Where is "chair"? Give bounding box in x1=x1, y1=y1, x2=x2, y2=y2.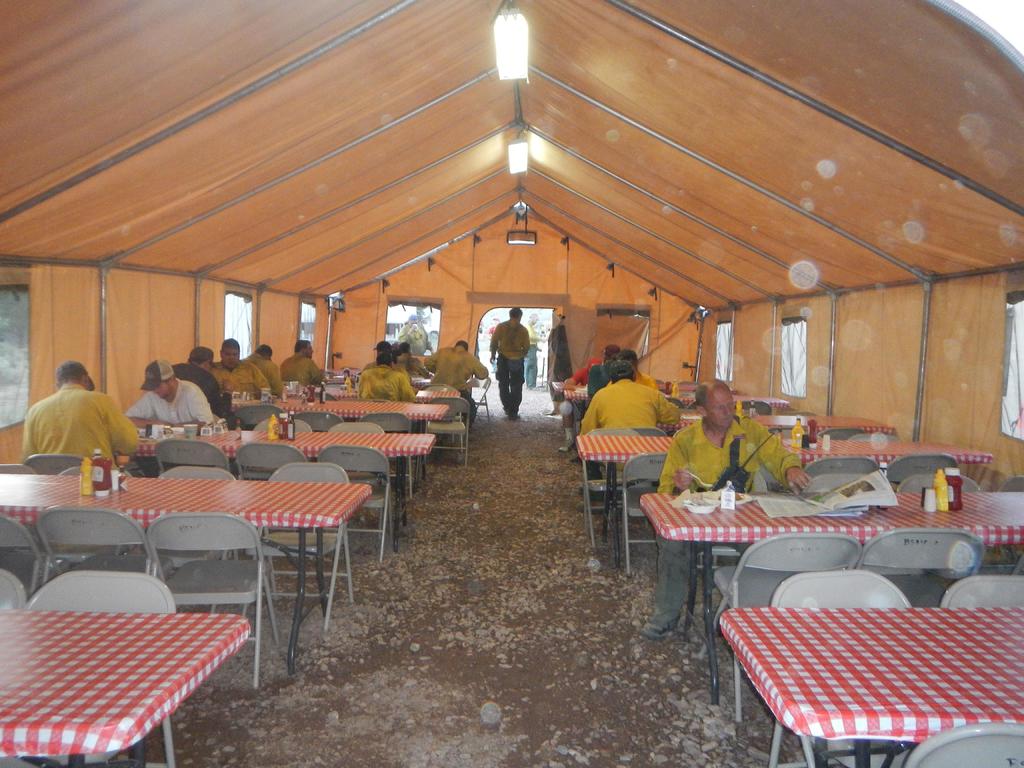
x1=326, y1=422, x2=383, y2=522.
